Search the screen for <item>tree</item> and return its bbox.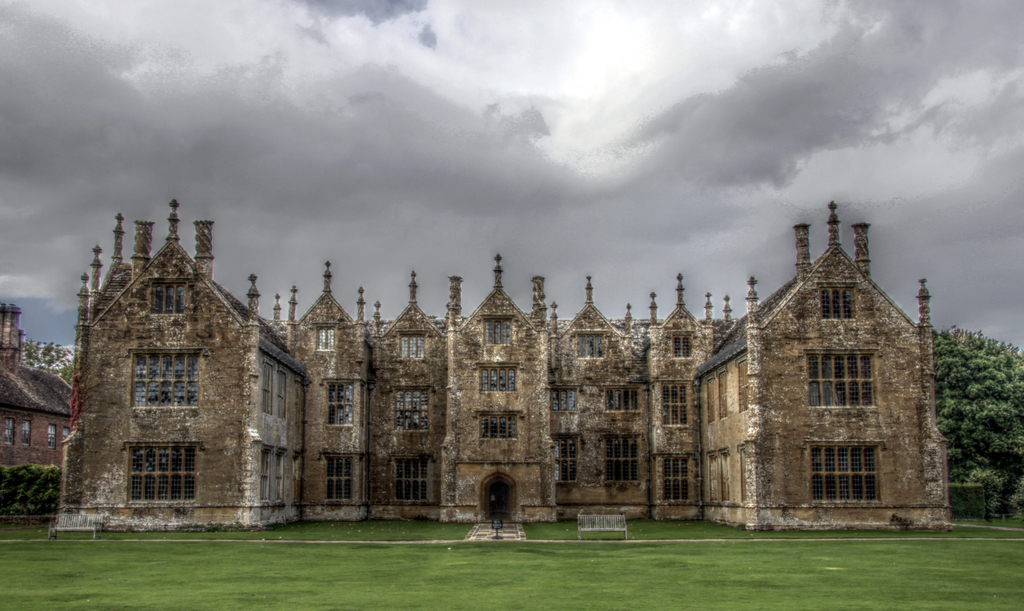
Found: [left=26, top=333, right=76, bottom=384].
